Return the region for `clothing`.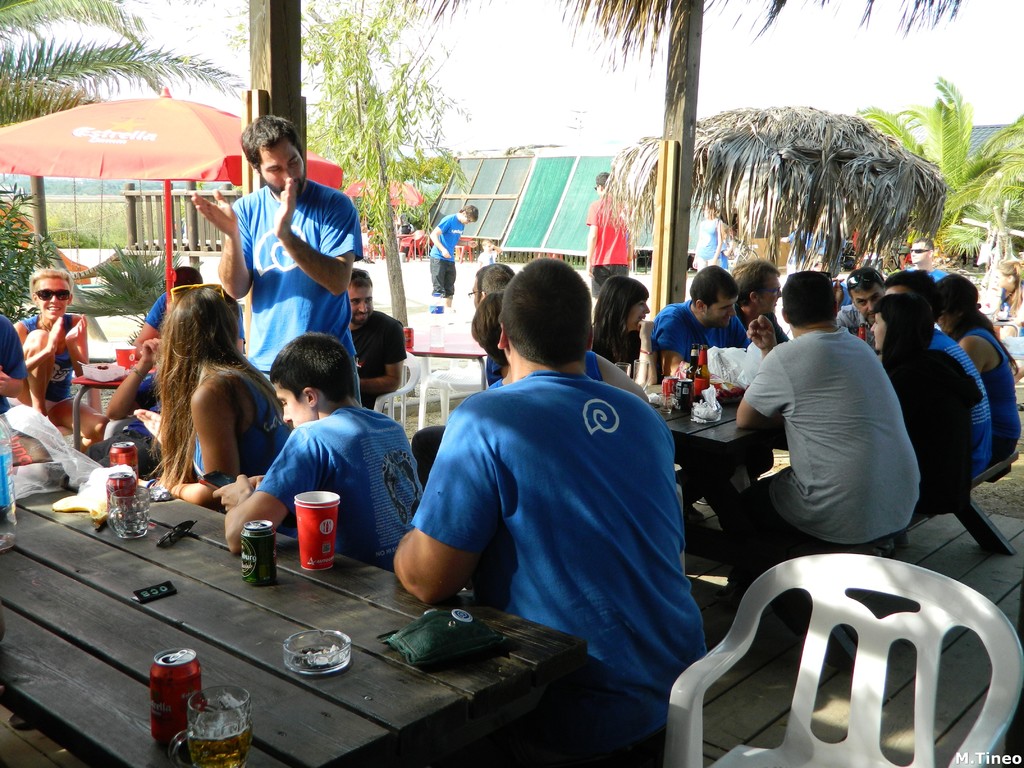
bbox(84, 374, 163, 481).
